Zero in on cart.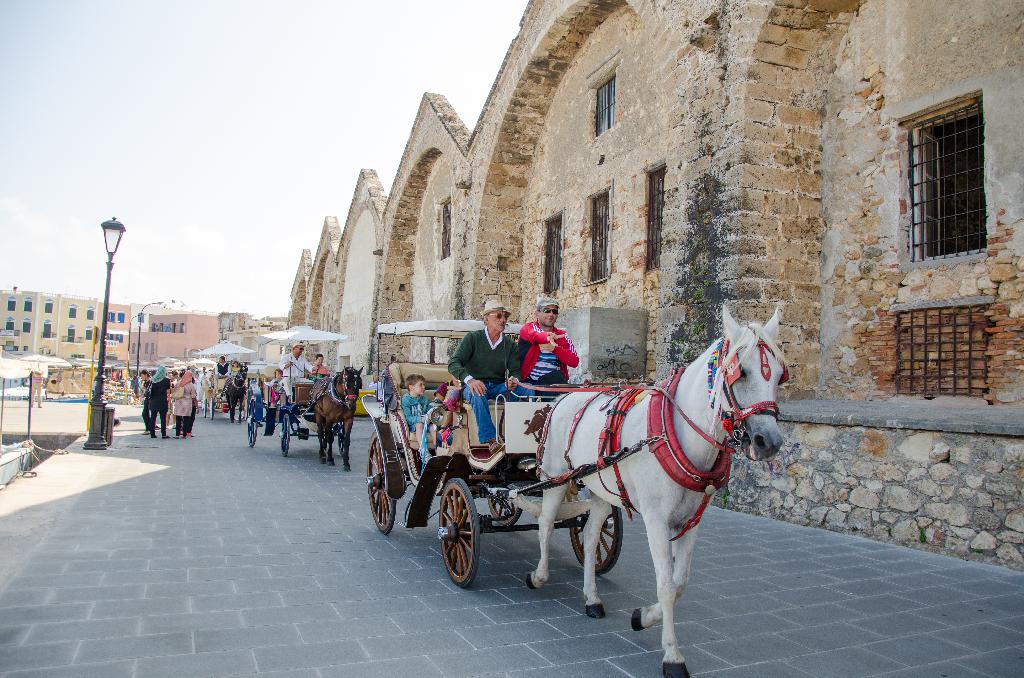
Zeroed in: (190,357,216,401).
